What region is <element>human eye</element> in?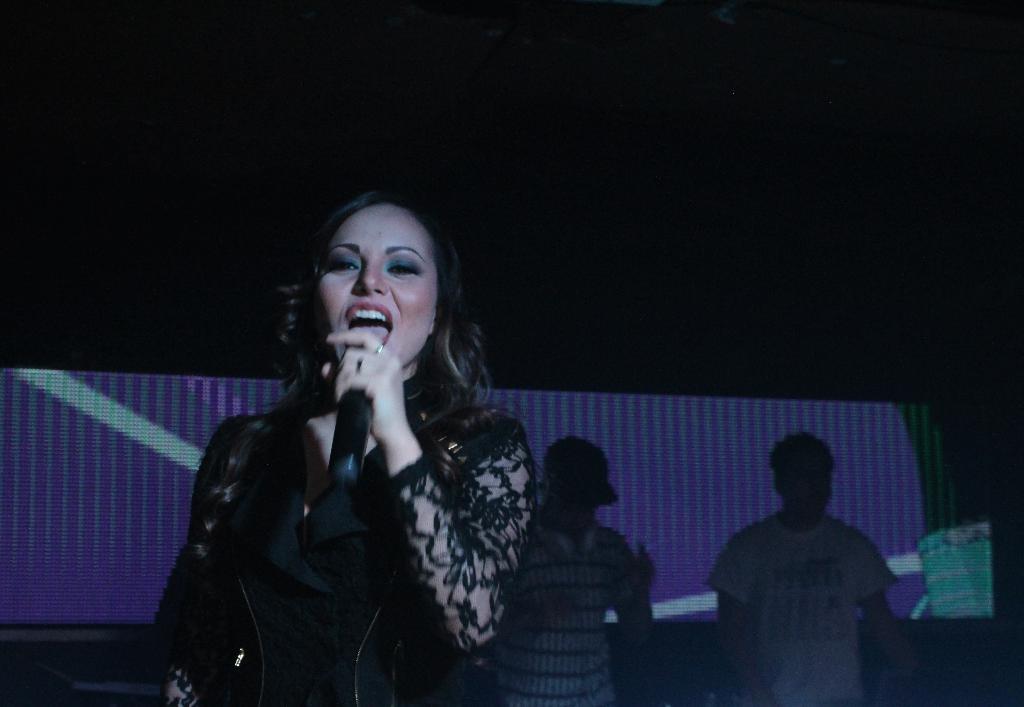
pyautogui.locateOnScreen(330, 256, 360, 273).
